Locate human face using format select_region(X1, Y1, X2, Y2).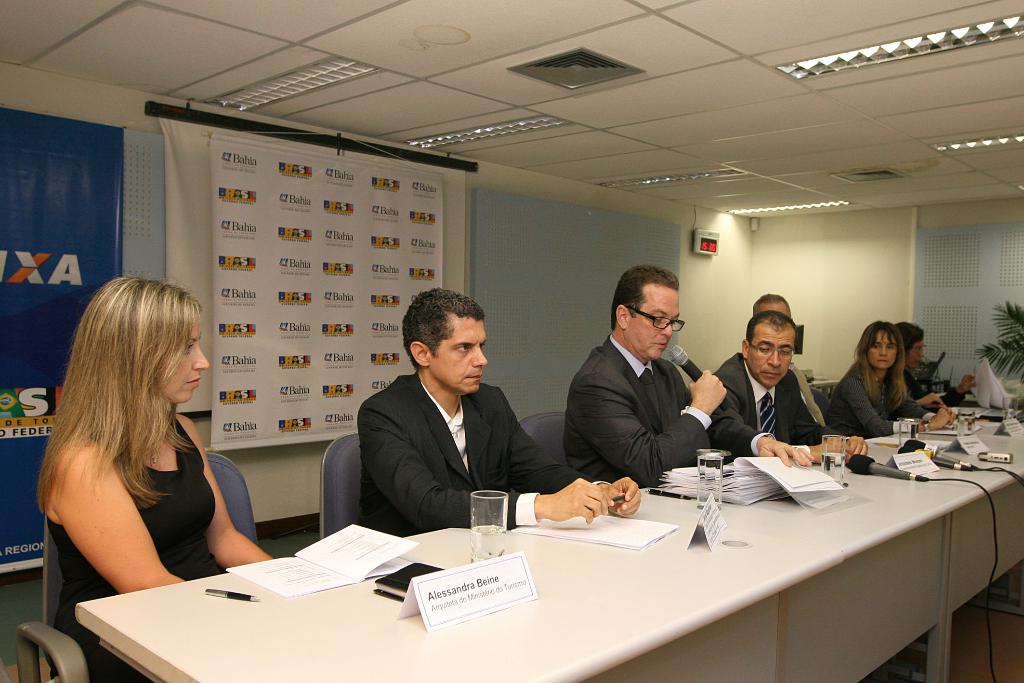
select_region(633, 288, 683, 361).
